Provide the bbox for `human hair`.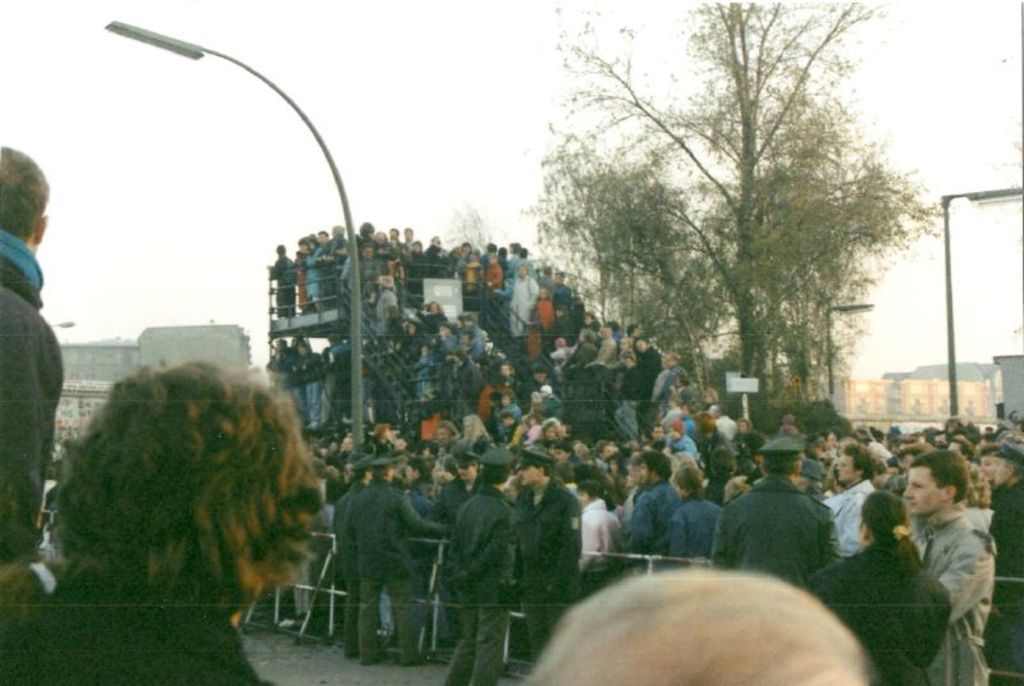
l=47, t=357, r=332, b=612.
